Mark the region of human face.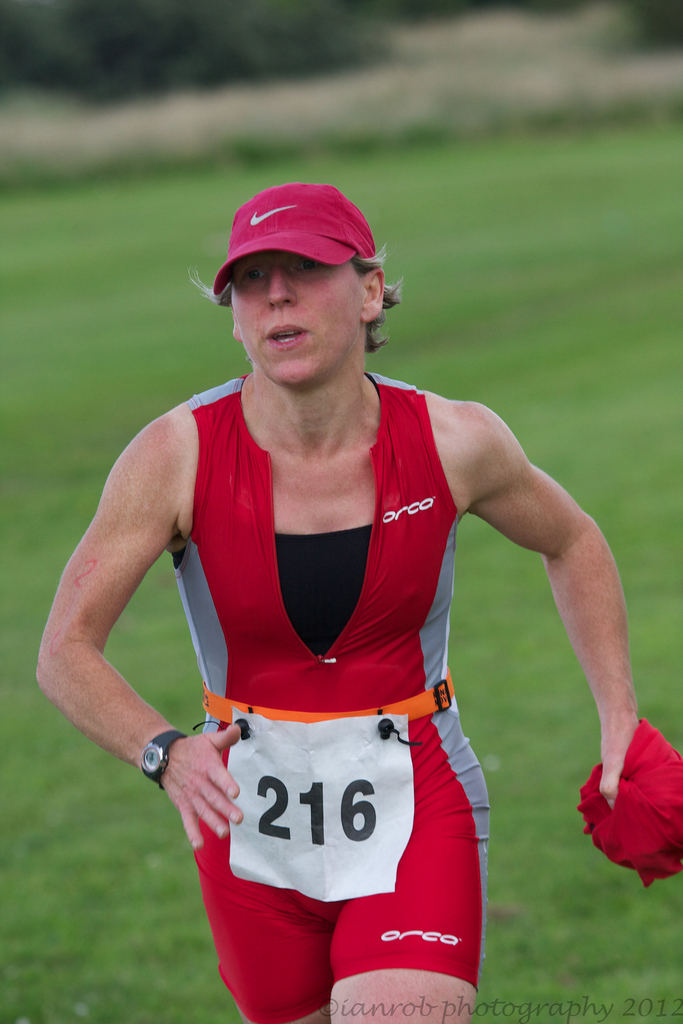
Region: [234,253,358,389].
